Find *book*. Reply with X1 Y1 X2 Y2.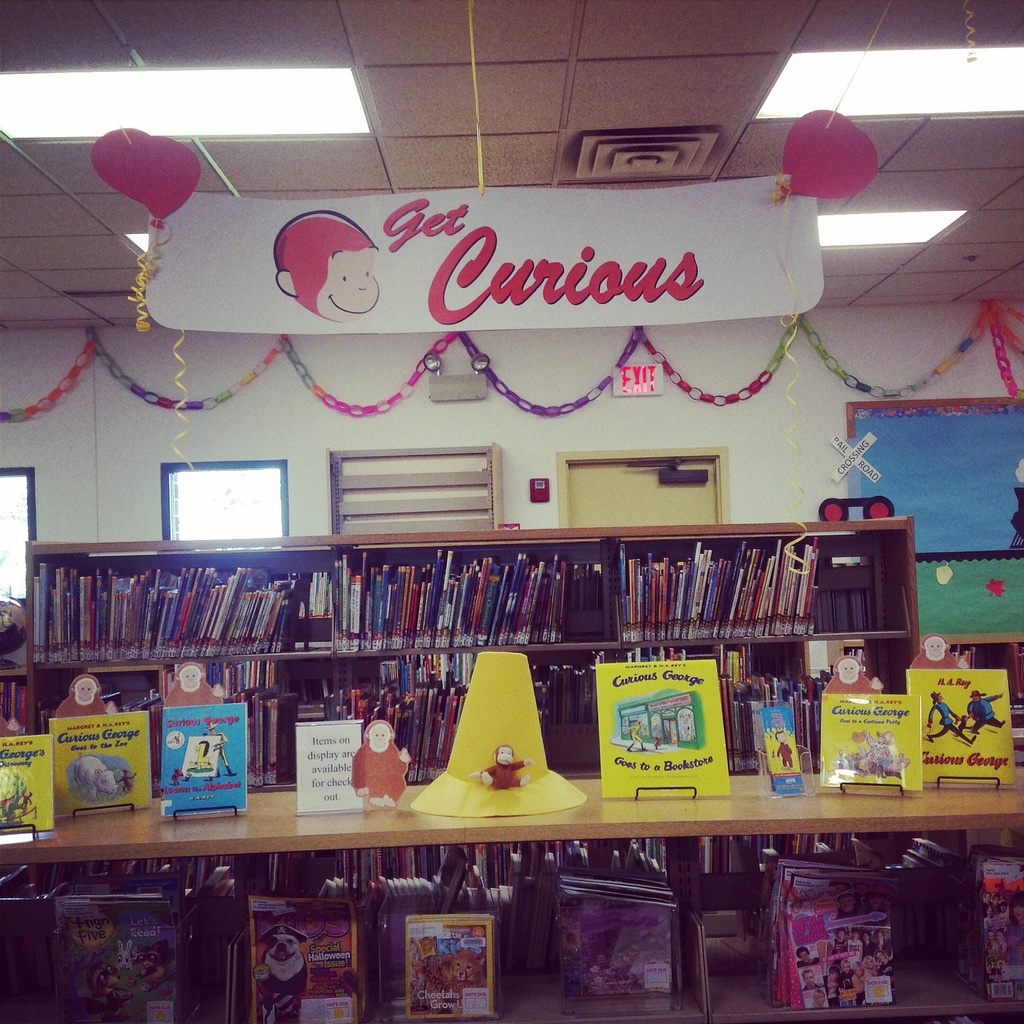
55 711 163 816.
